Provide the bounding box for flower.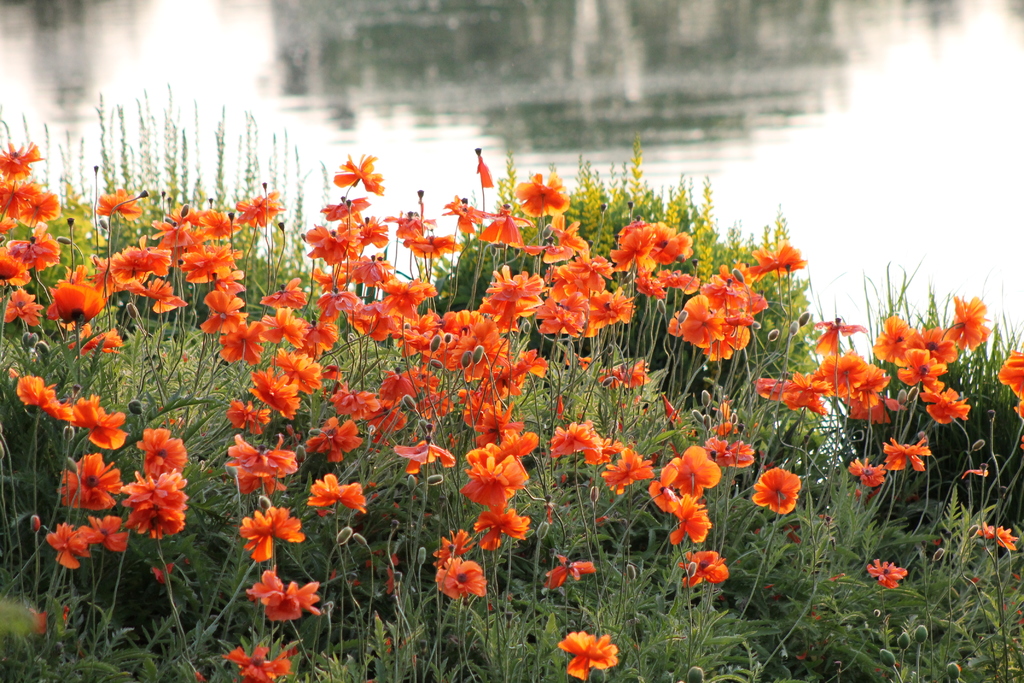
[155, 210, 200, 241].
